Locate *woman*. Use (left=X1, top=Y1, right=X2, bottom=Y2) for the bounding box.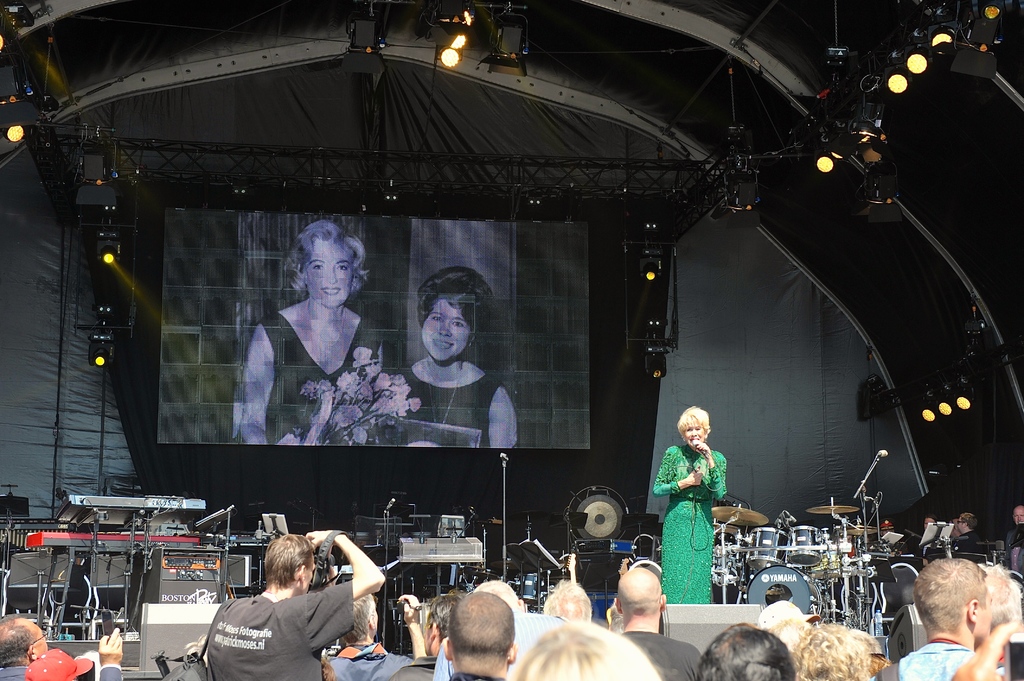
(left=509, top=618, right=659, bottom=680).
